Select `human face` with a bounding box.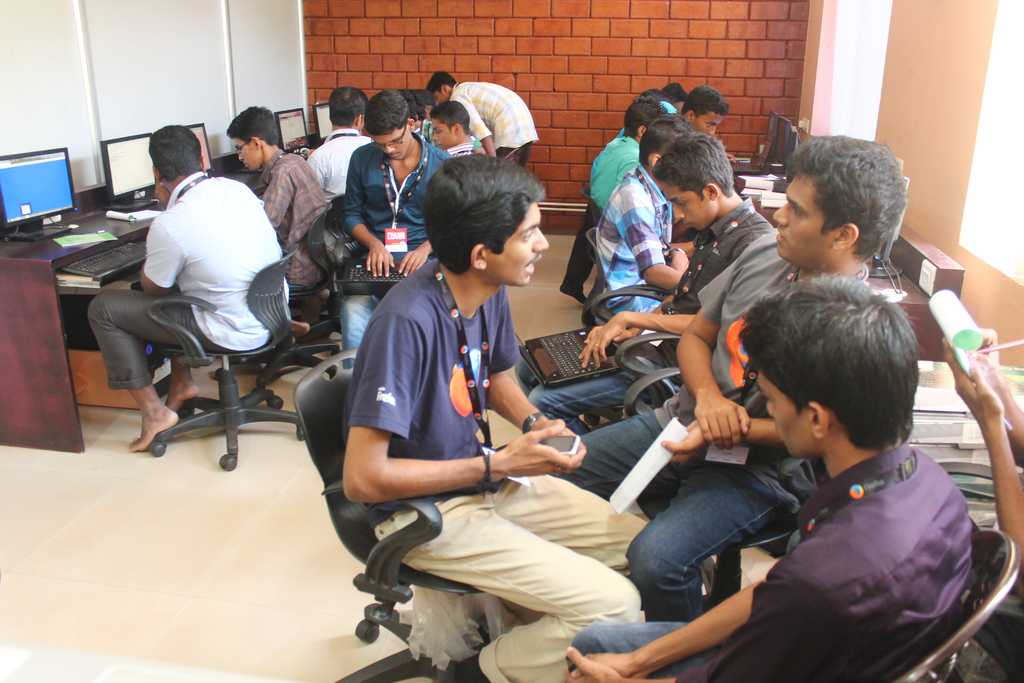
[754, 372, 817, 457].
